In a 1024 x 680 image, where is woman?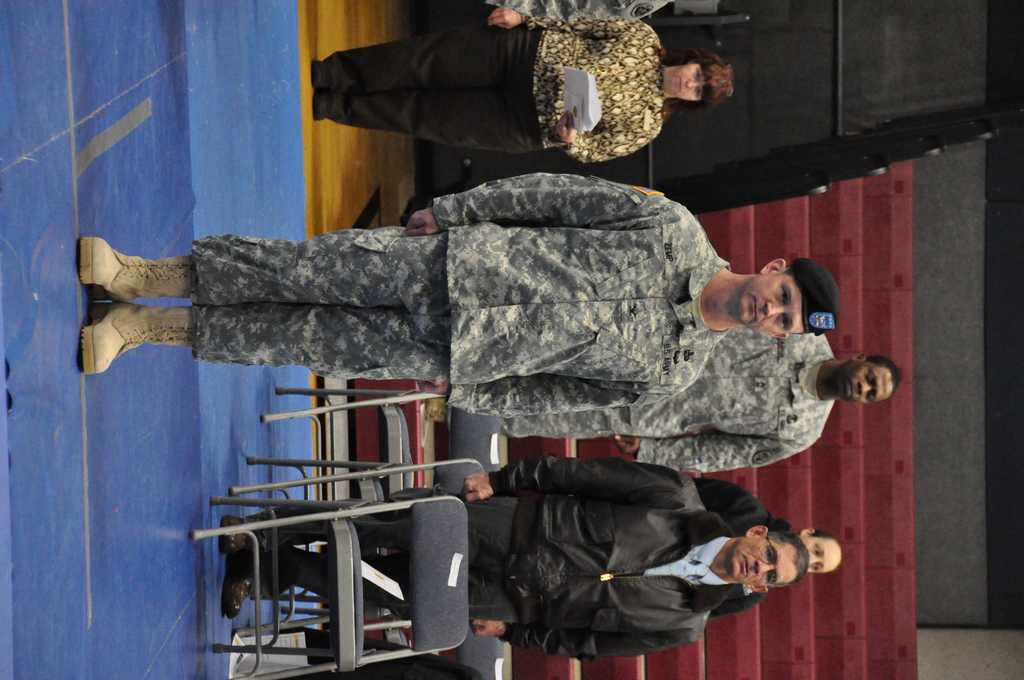
<bbox>694, 477, 842, 620</bbox>.
